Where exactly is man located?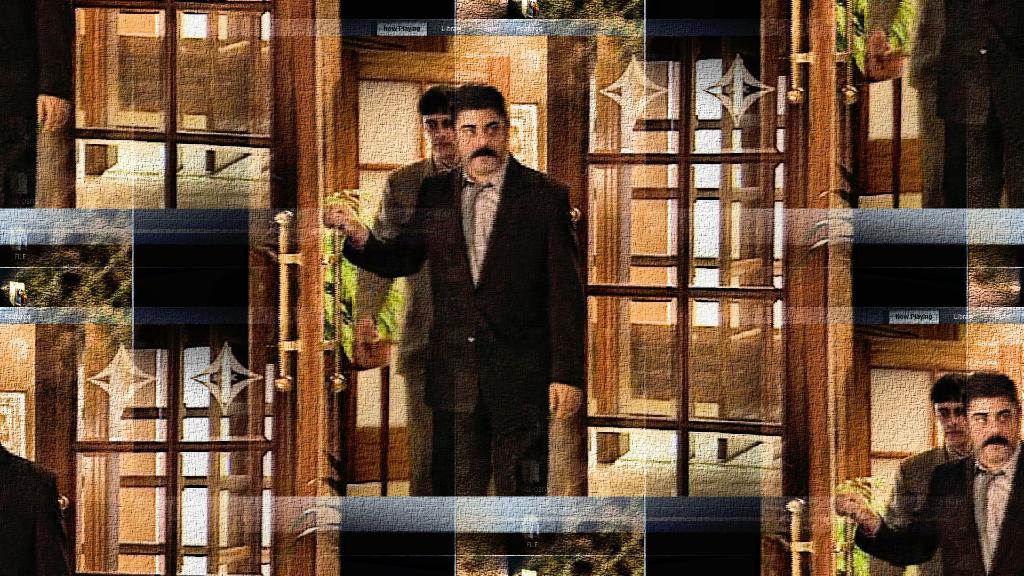
Its bounding box is [867,0,950,205].
